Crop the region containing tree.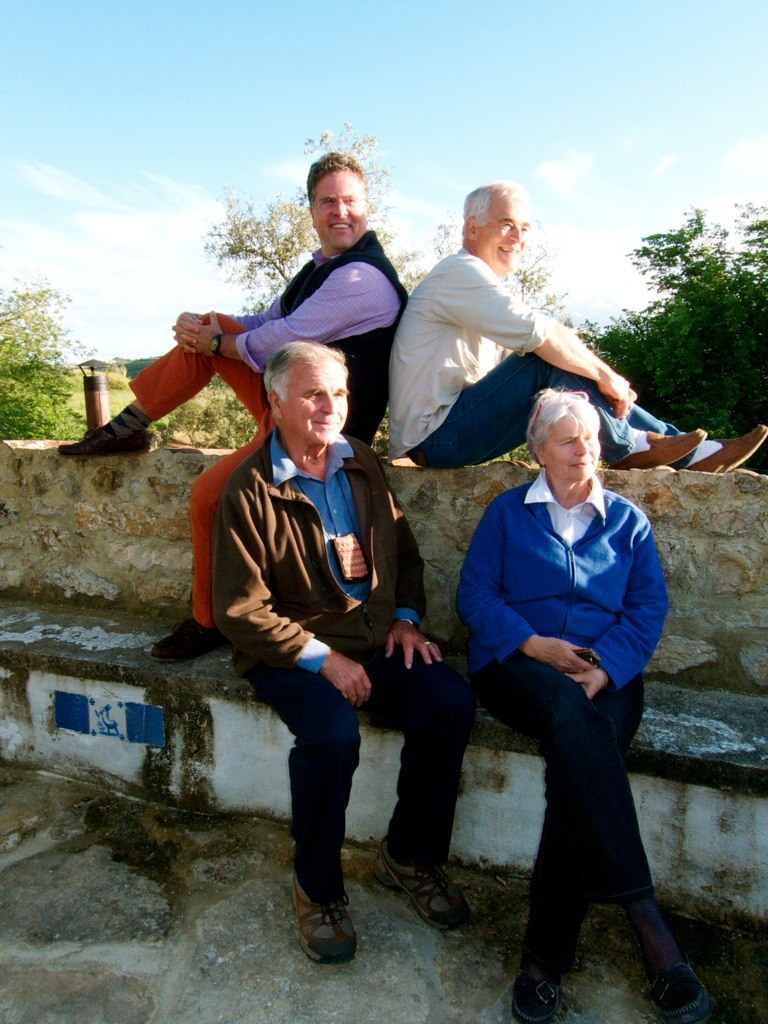
Crop region: (578,194,767,476).
